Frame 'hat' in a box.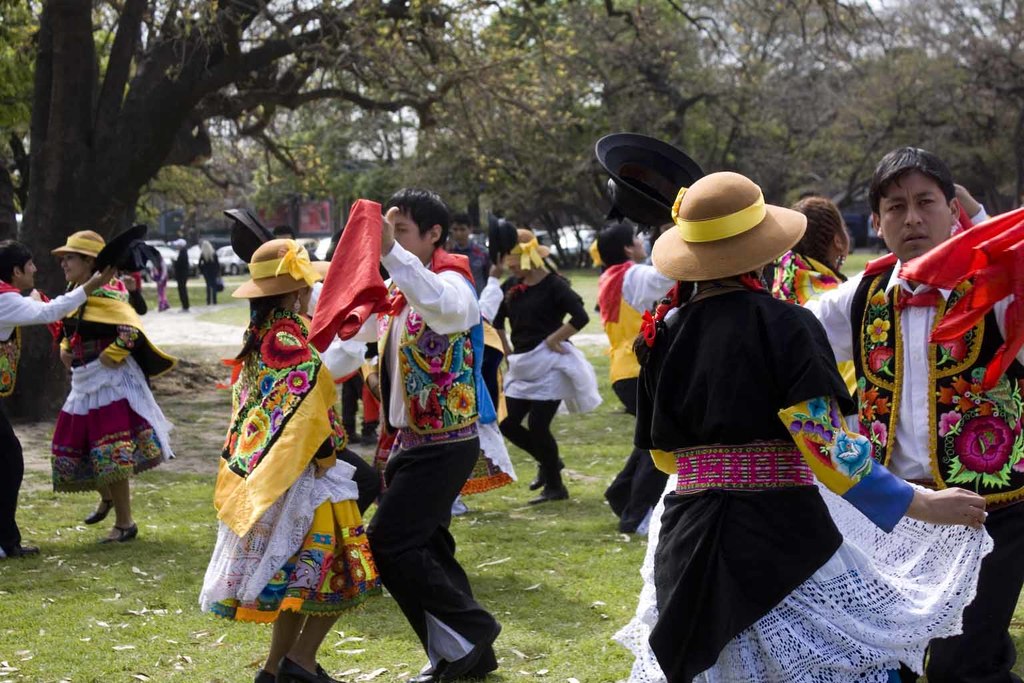
box=[595, 133, 706, 231].
